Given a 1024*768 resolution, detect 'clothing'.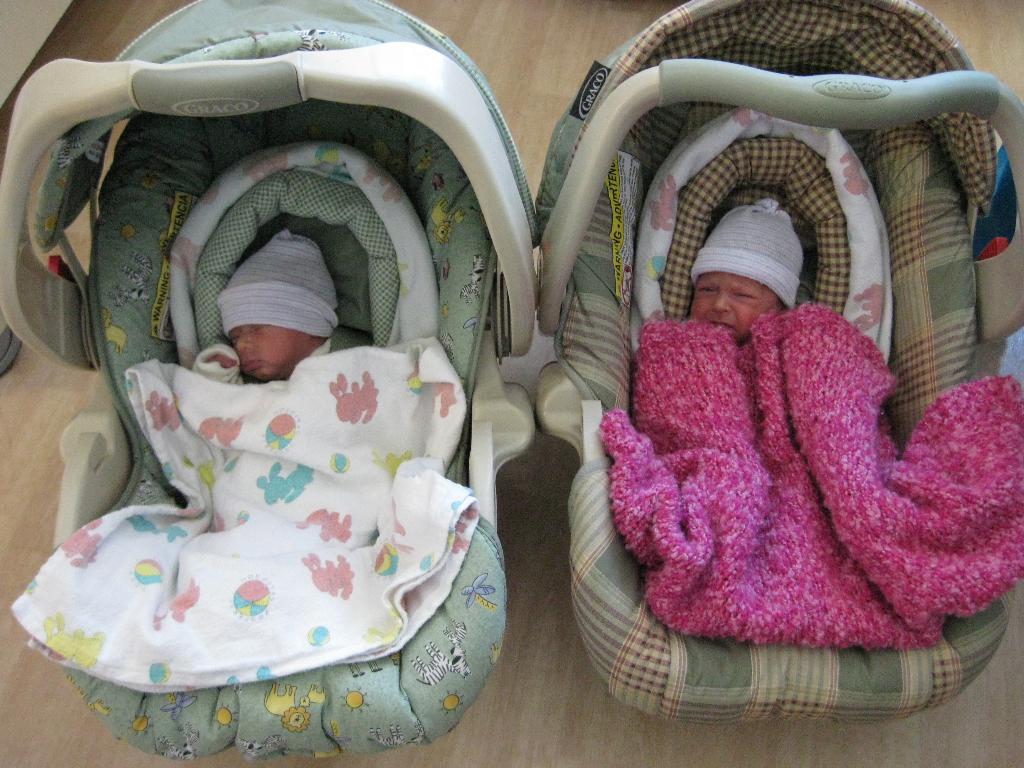
x1=596 y1=308 x2=1023 y2=651.
